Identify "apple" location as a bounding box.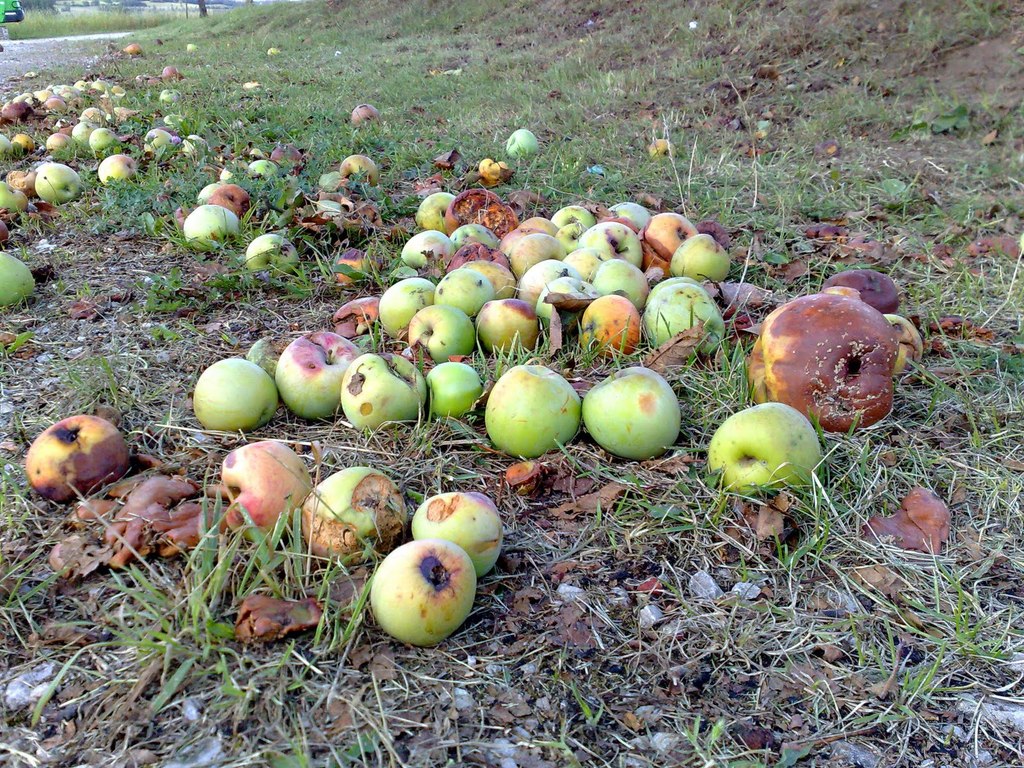
<box>195,185,220,201</box>.
